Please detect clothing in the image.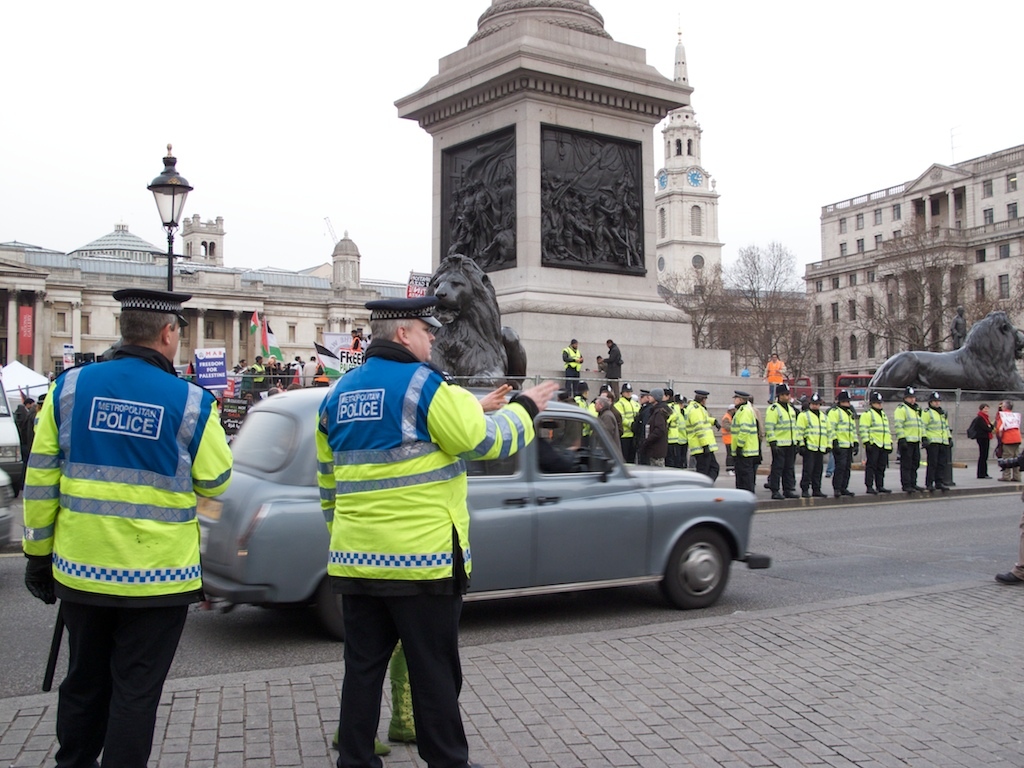
(left=314, top=335, right=545, bottom=767).
